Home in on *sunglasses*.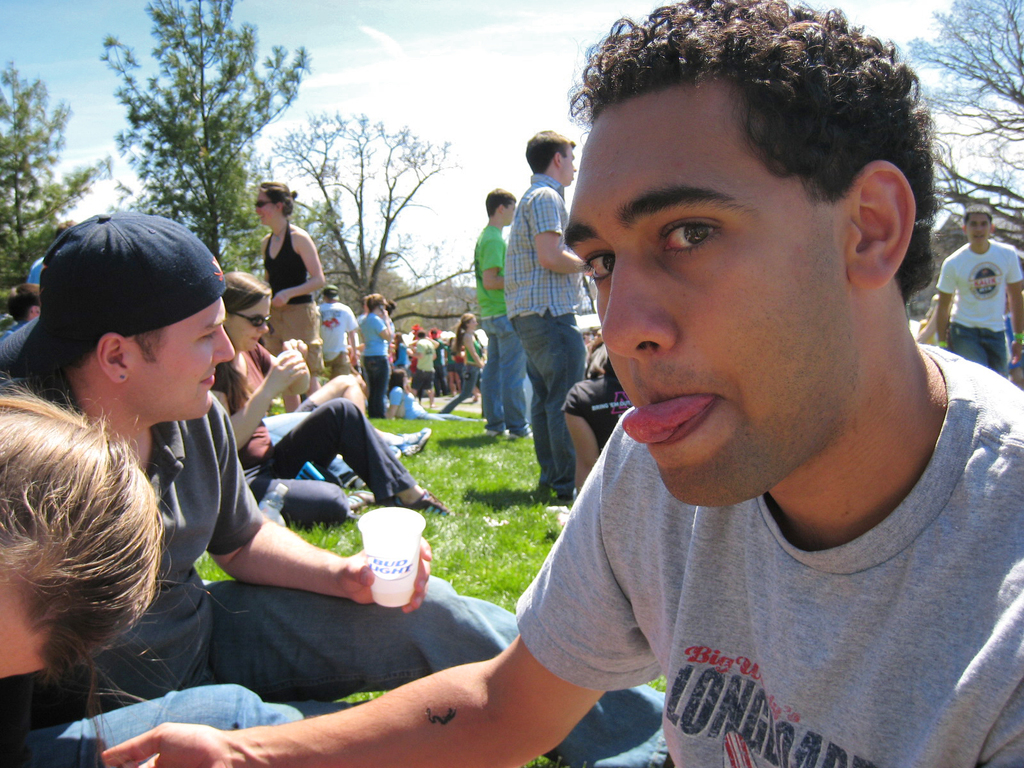
Homed in at <box>252,199,272,208</box>.
